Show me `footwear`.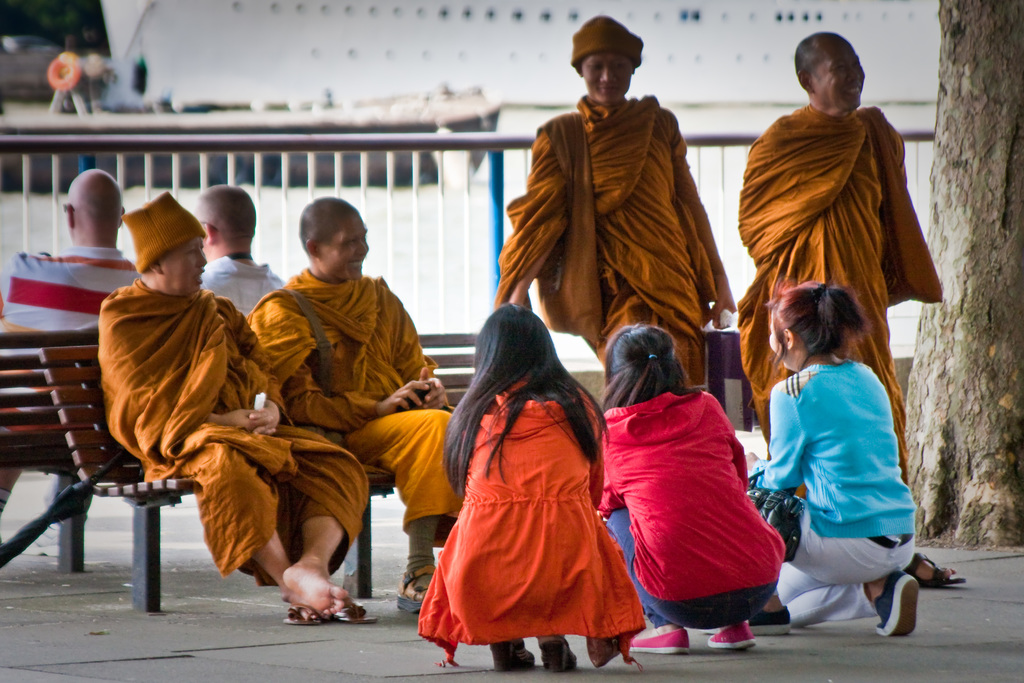
`footwear` is here: (x1=286, y1=604, x2=323, y2=630).
